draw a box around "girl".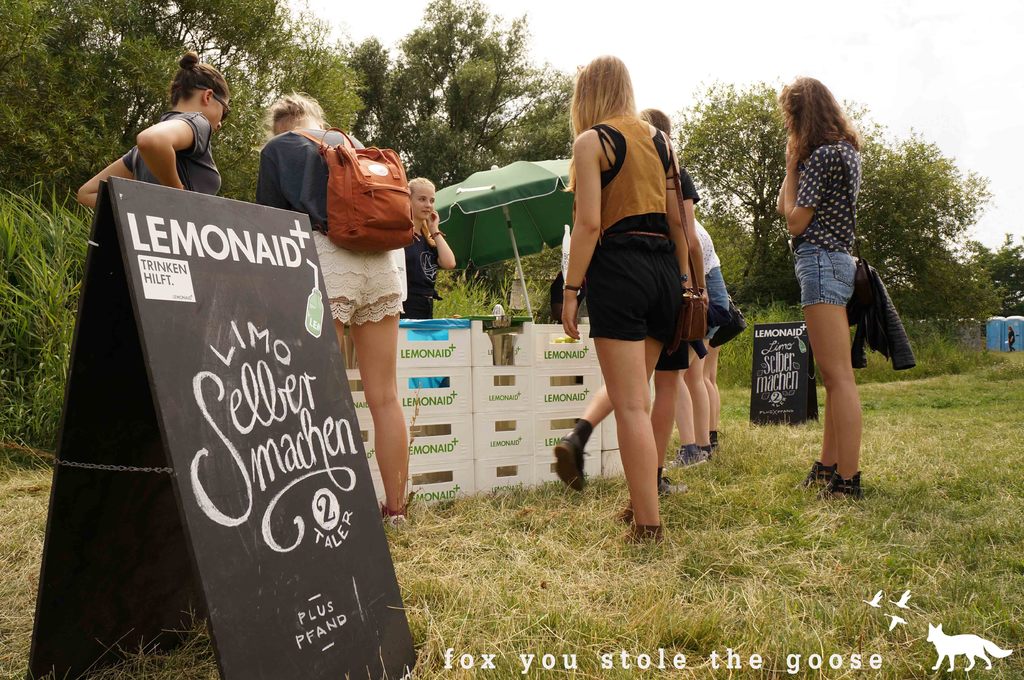
<region>69, 49, 234, 197</region>.
